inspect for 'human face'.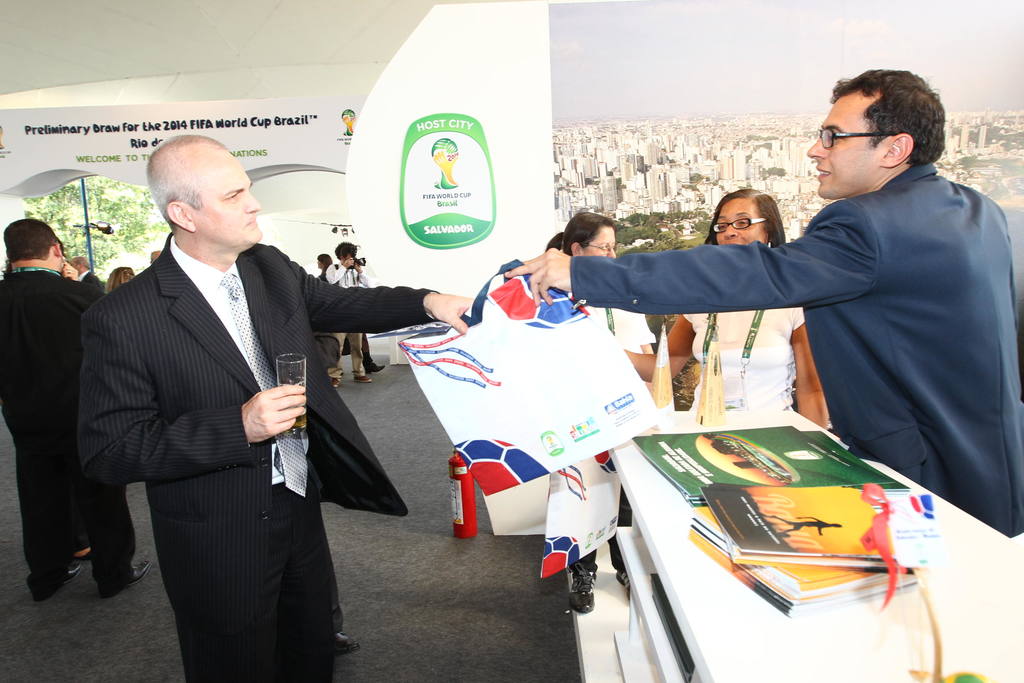
Inspection: Rect(194, 156, 258, 248).
